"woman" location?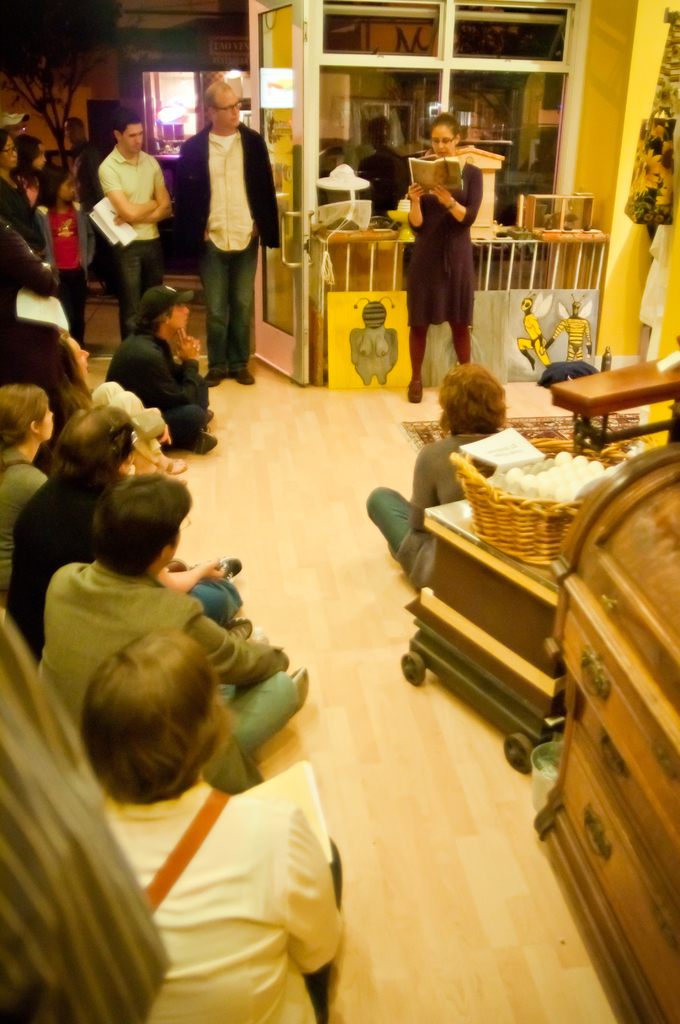
x1=25 y1=325 x2=186 y2=474
